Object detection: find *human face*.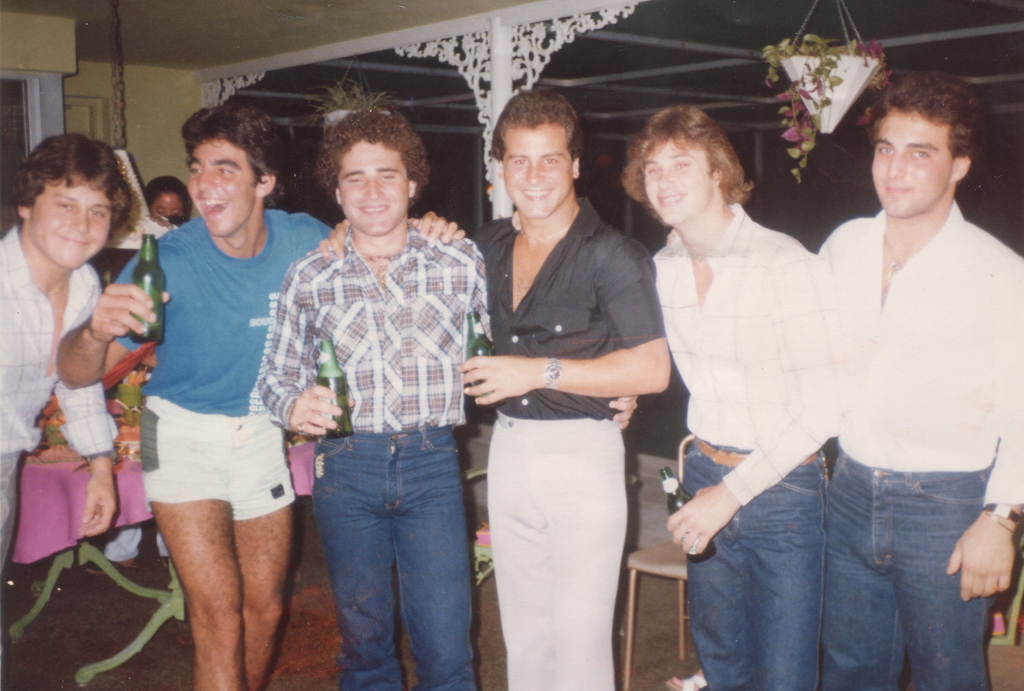
bbox(25, 171, 113, 269).
